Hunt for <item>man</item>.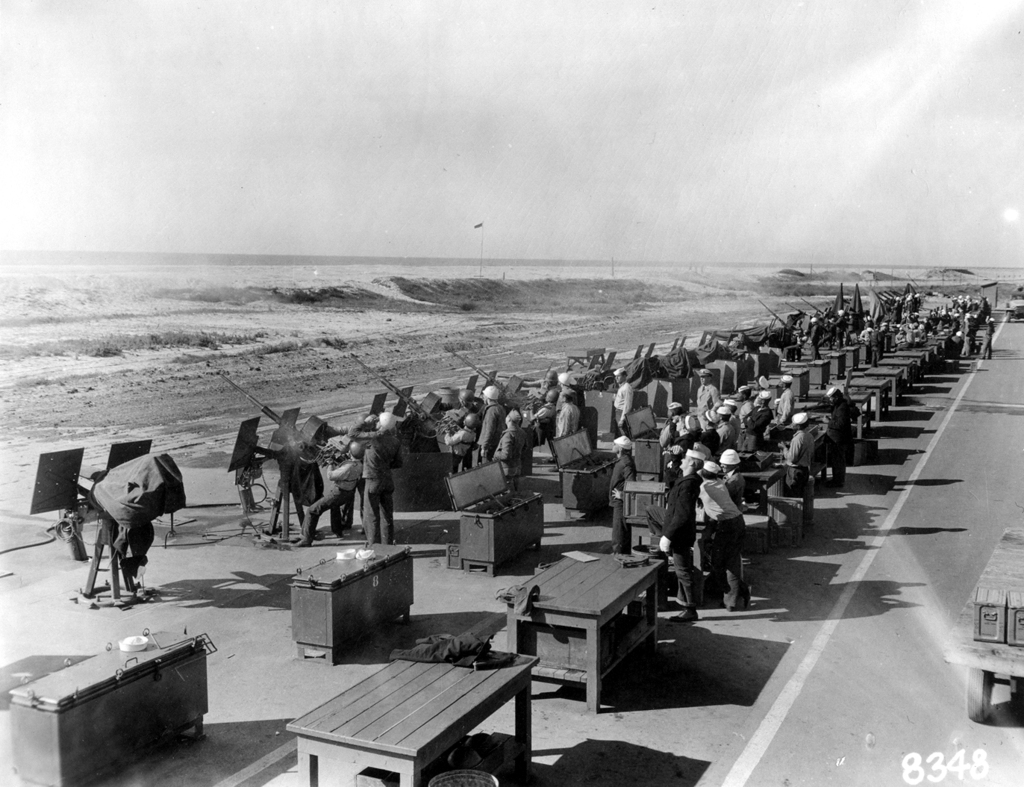
Hunted down at region(456, 387, 478, 422).
